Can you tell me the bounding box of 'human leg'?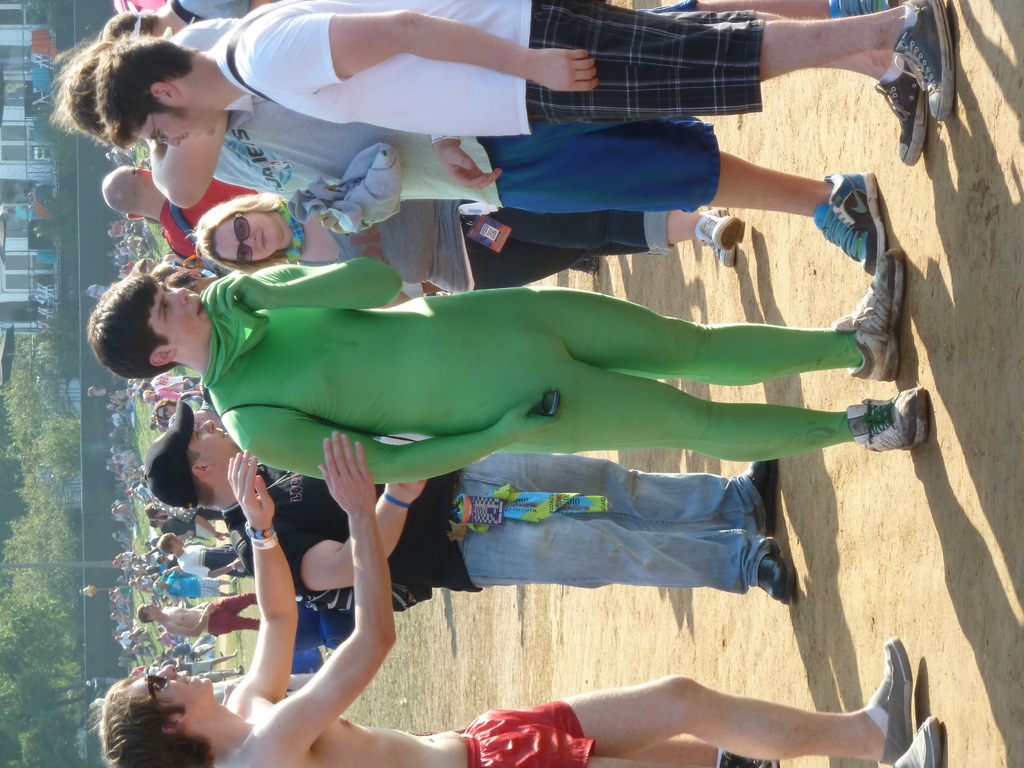
left=540, top=6, right=959, bottom=145.
